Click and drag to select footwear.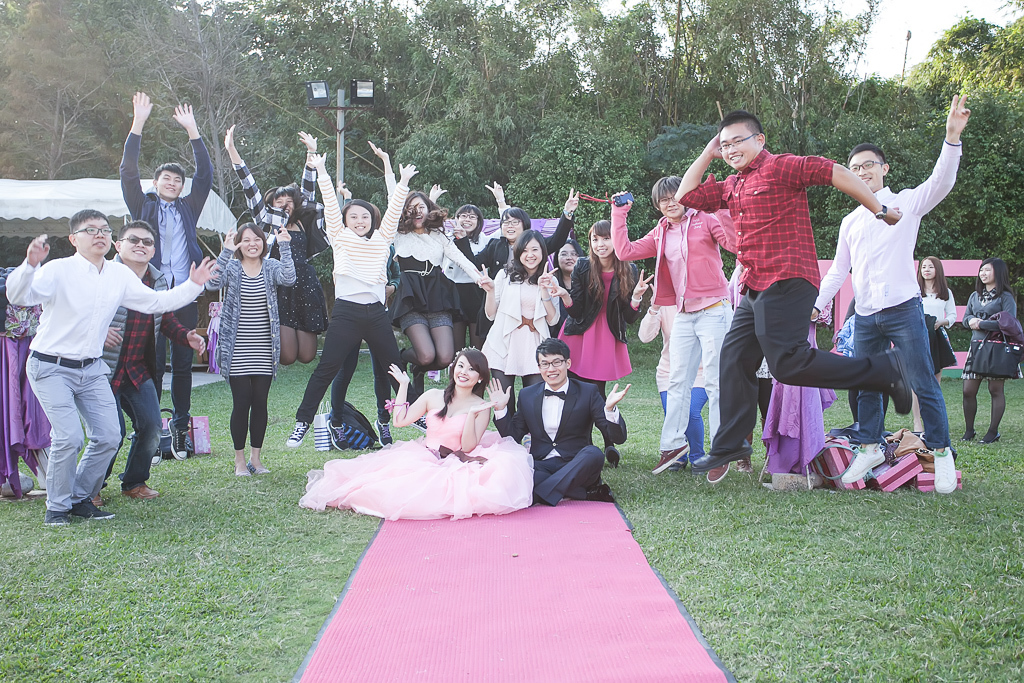
Selection: [left=652, top=444, right=689, bottom=476].
